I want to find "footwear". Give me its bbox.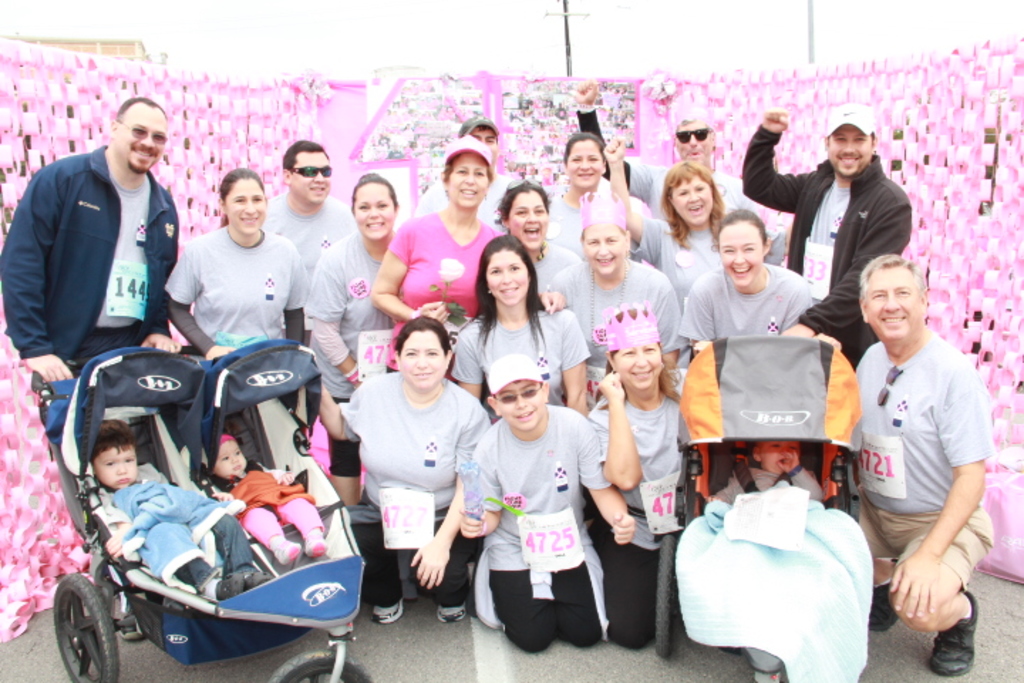
box=[374, 598, 401, 622].
